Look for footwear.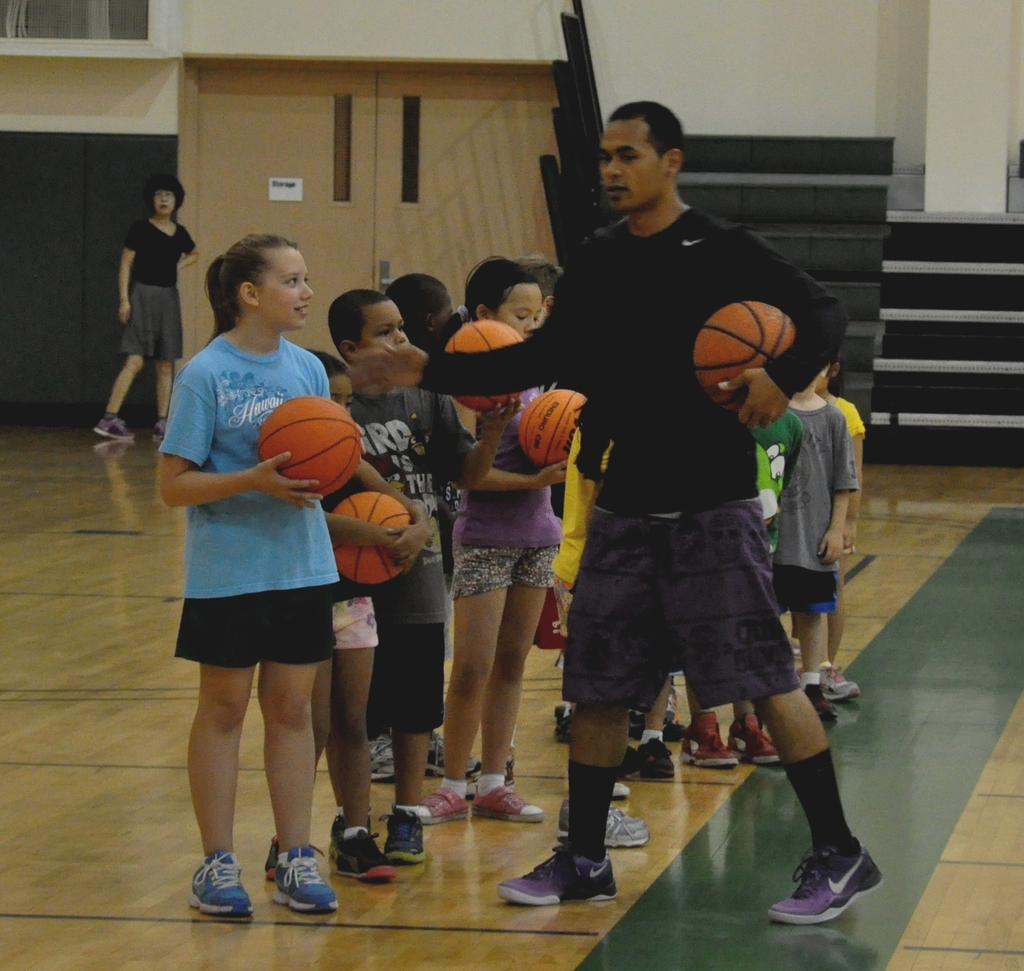
Found: (333, 810, 400, 887).
